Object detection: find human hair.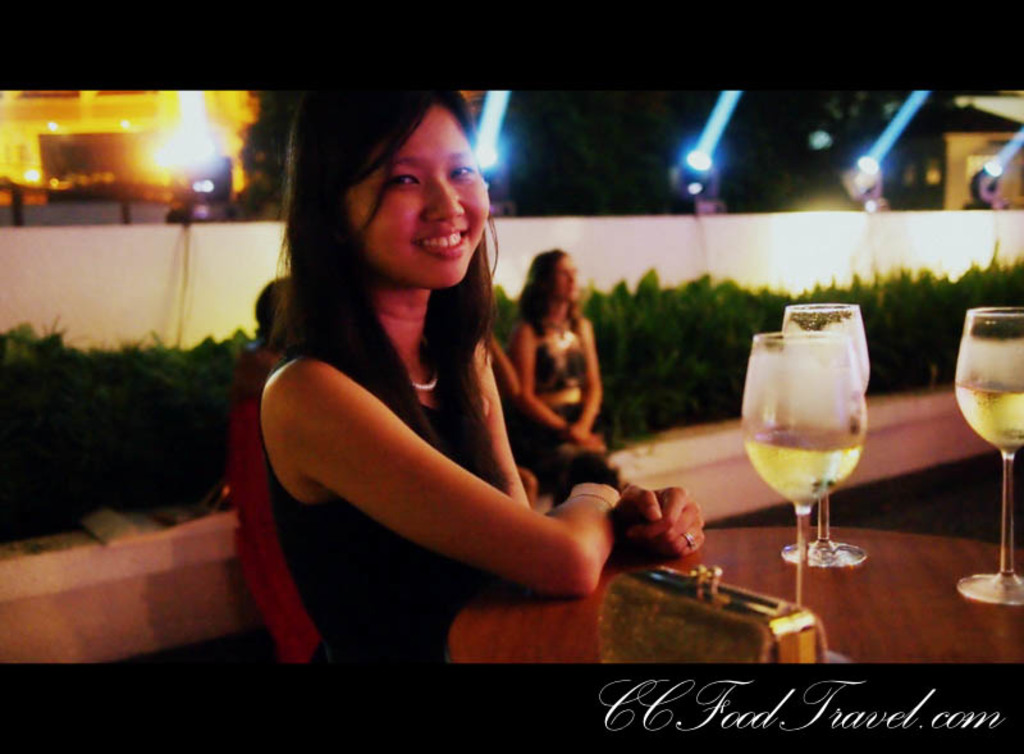
(x1=280, y1=91, x2=513, y2=448).
